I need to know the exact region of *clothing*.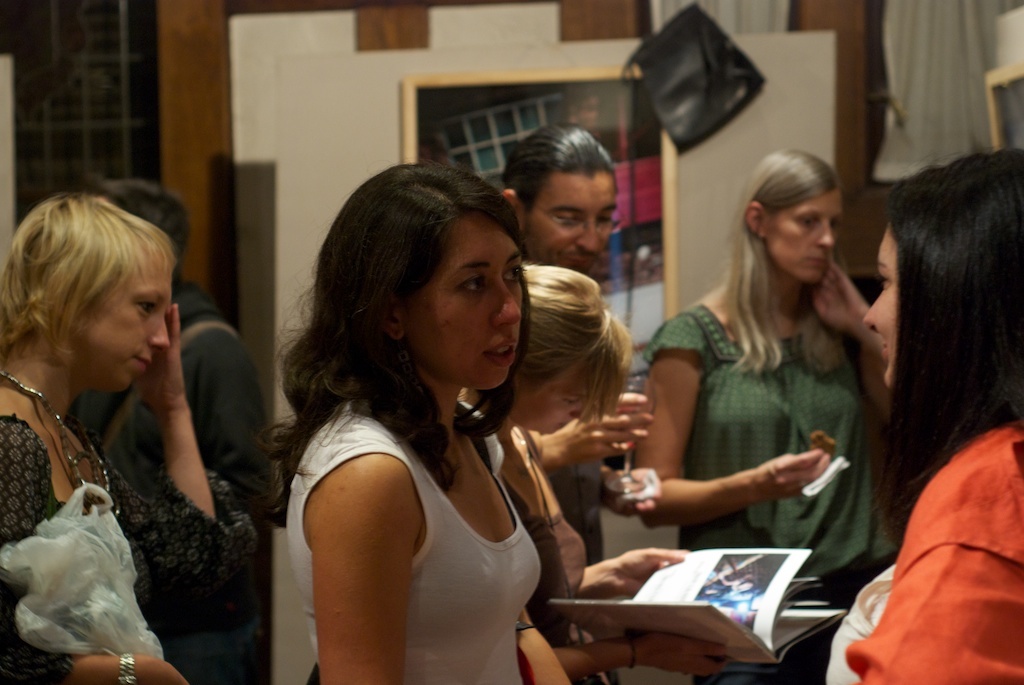
Region: box=[639, 301, 888, 684].
